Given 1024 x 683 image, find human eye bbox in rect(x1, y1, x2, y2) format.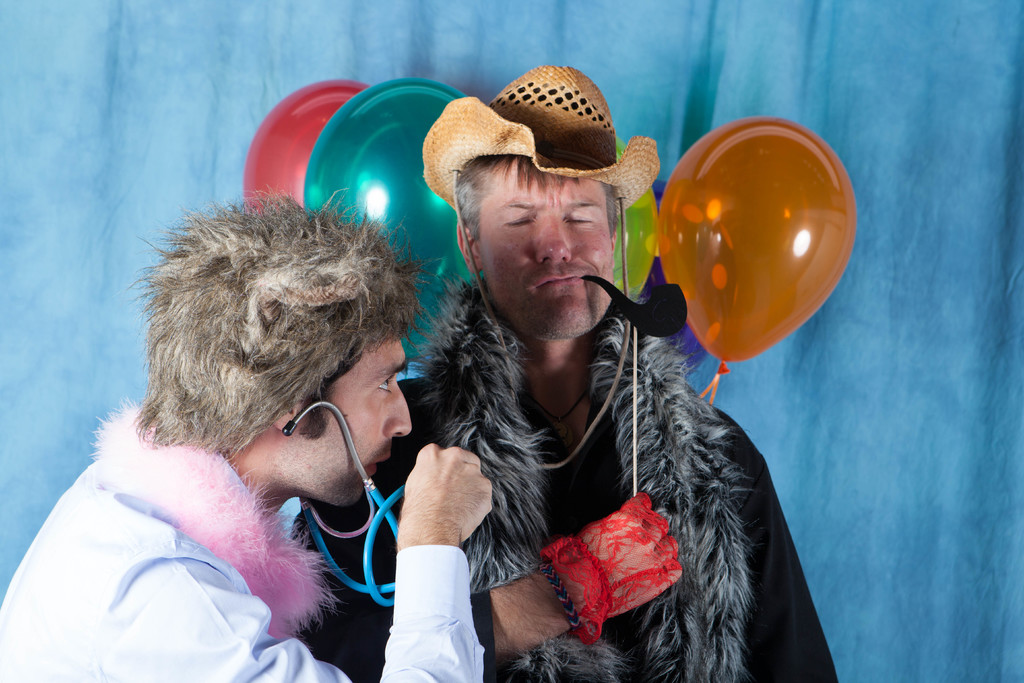
rect(502, 207, 535, 231).
